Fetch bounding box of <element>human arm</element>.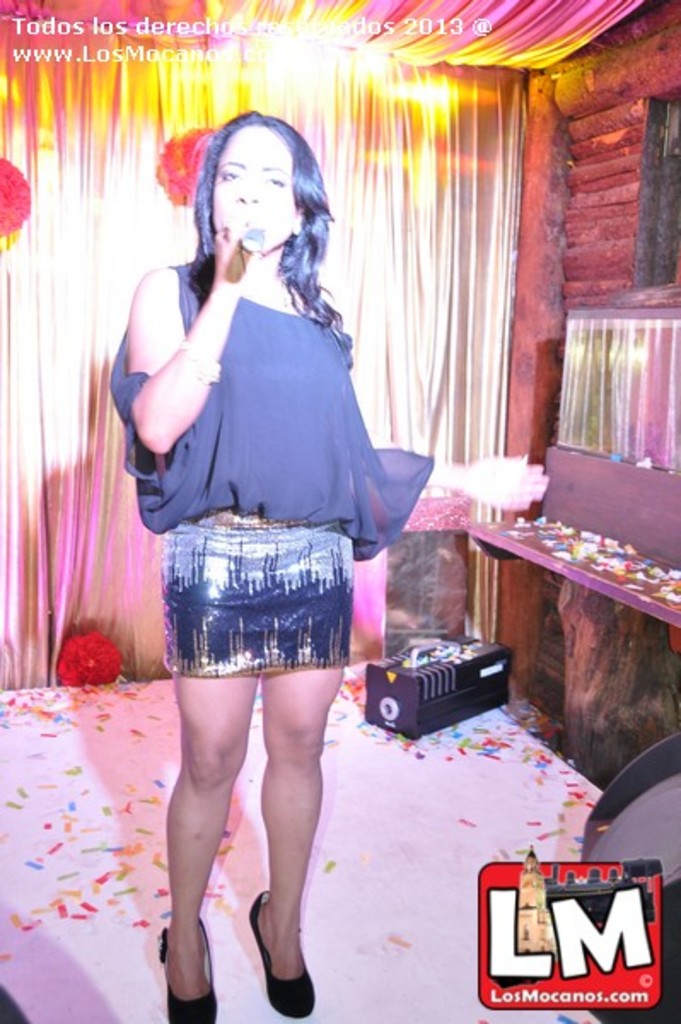
Bbox: (360,442,551,509).
